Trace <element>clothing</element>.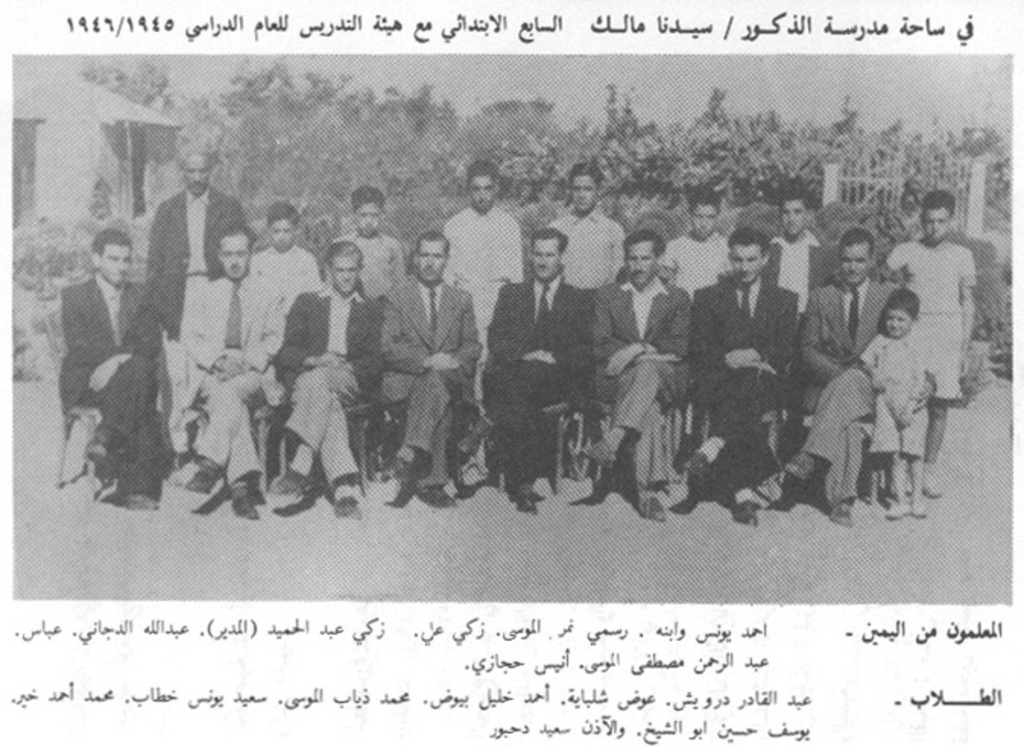
Traced to bbox(267, 287, 381, 480).
